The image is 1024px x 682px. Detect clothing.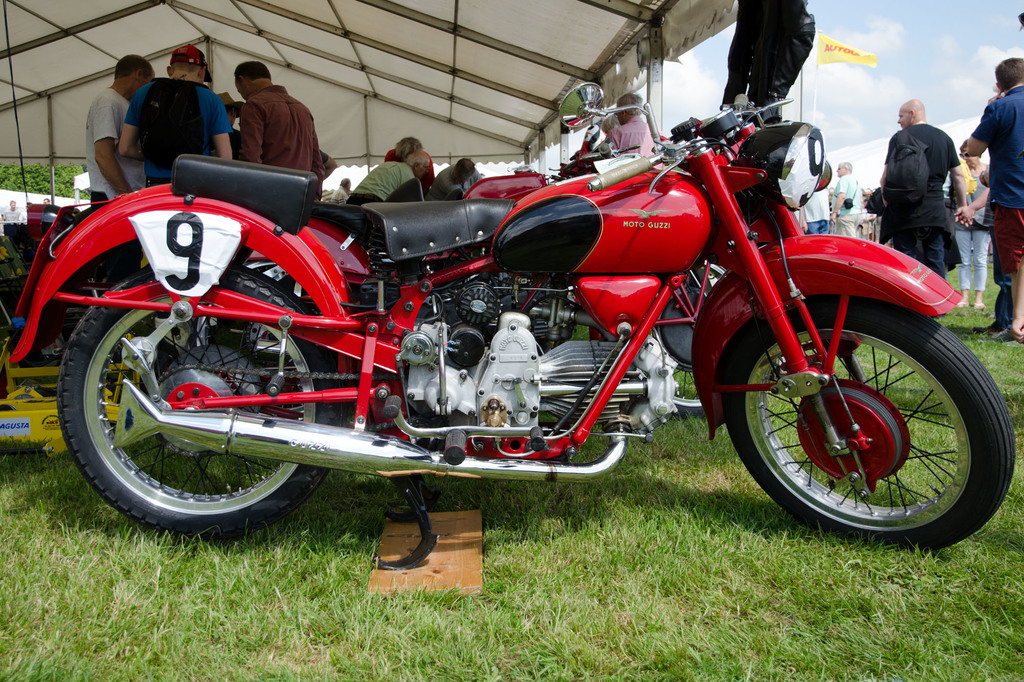
Detection: select_region(232, 79, 321, 206).
